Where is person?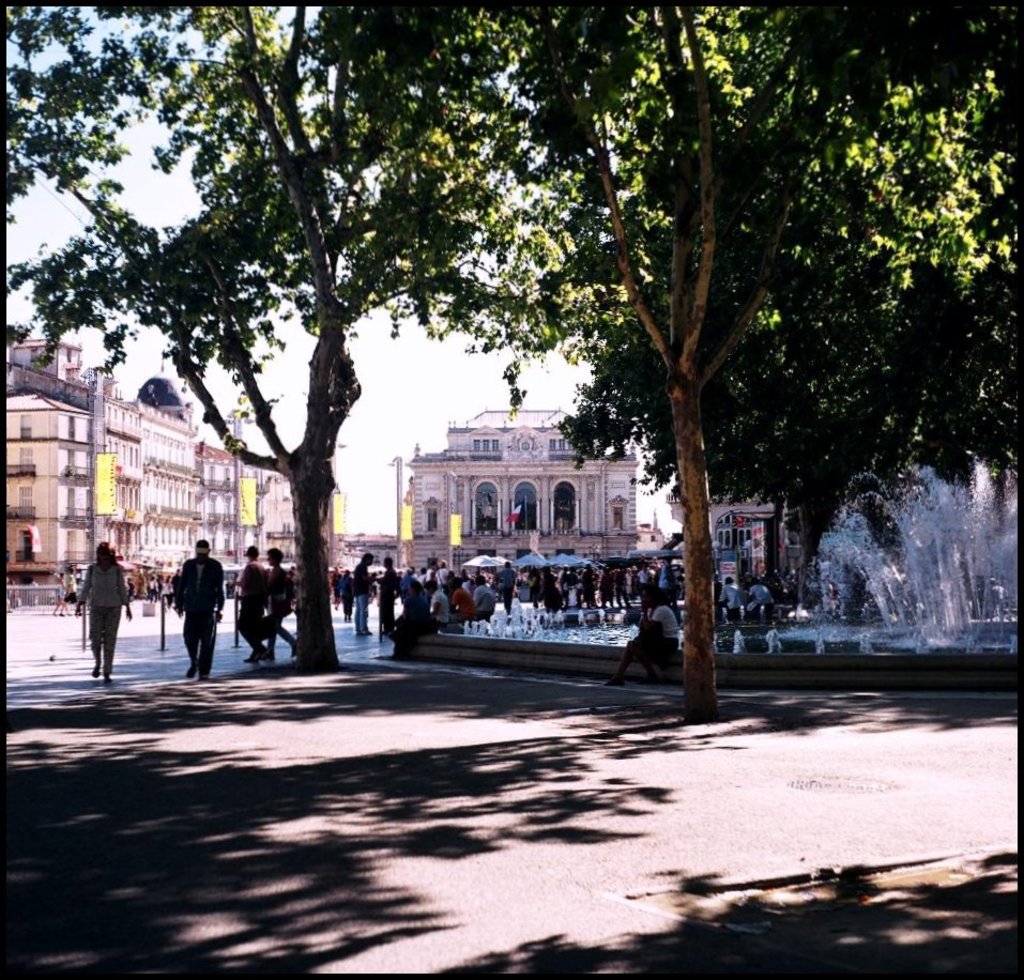
(129,566,155,603).
